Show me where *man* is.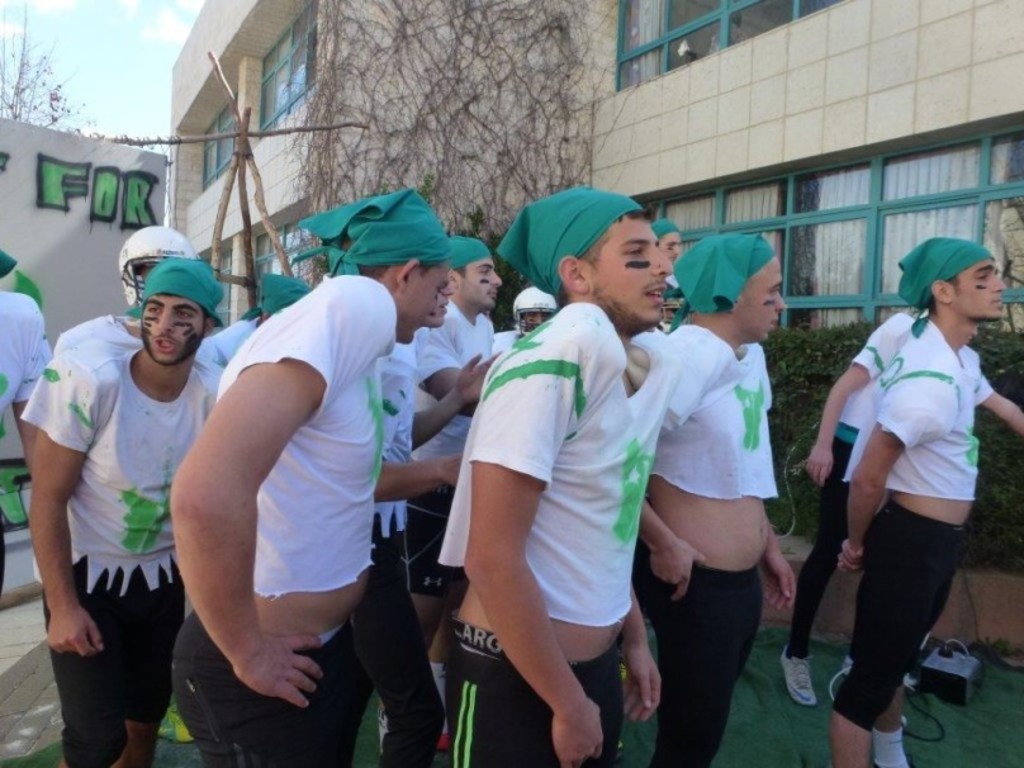
*man* is at pyautogui.locateOnScreen(435, 185, 672, 767).
